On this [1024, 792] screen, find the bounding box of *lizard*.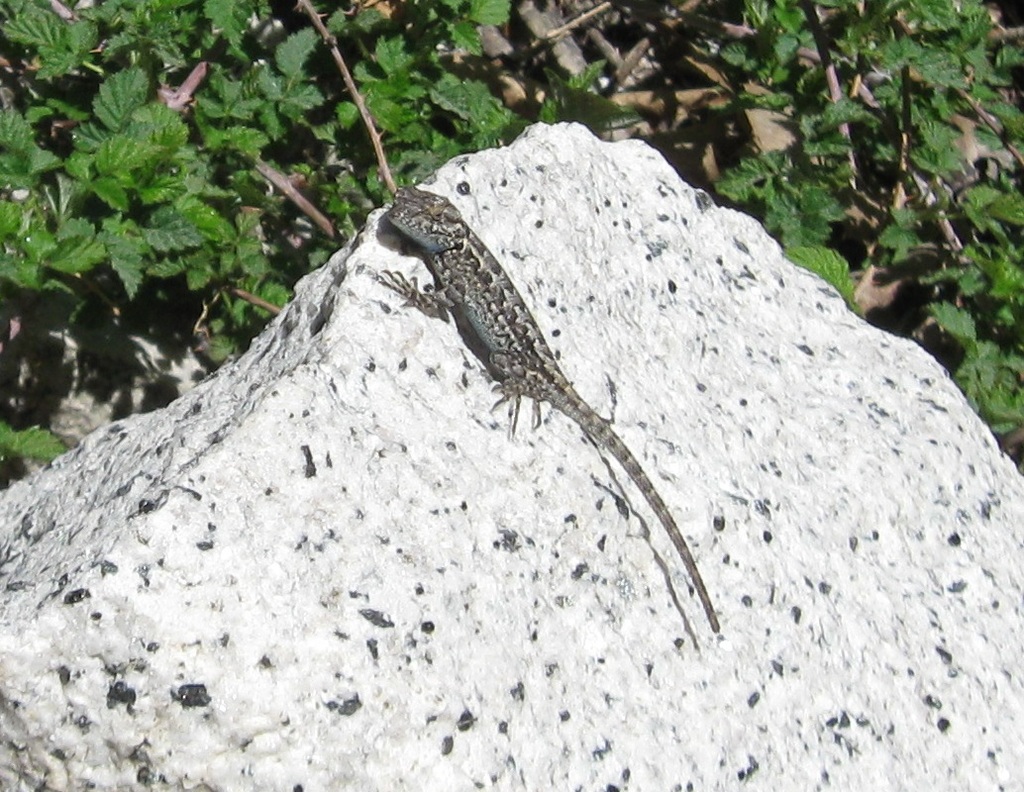
Bounding box: box=[375, 178, 720, 641].
